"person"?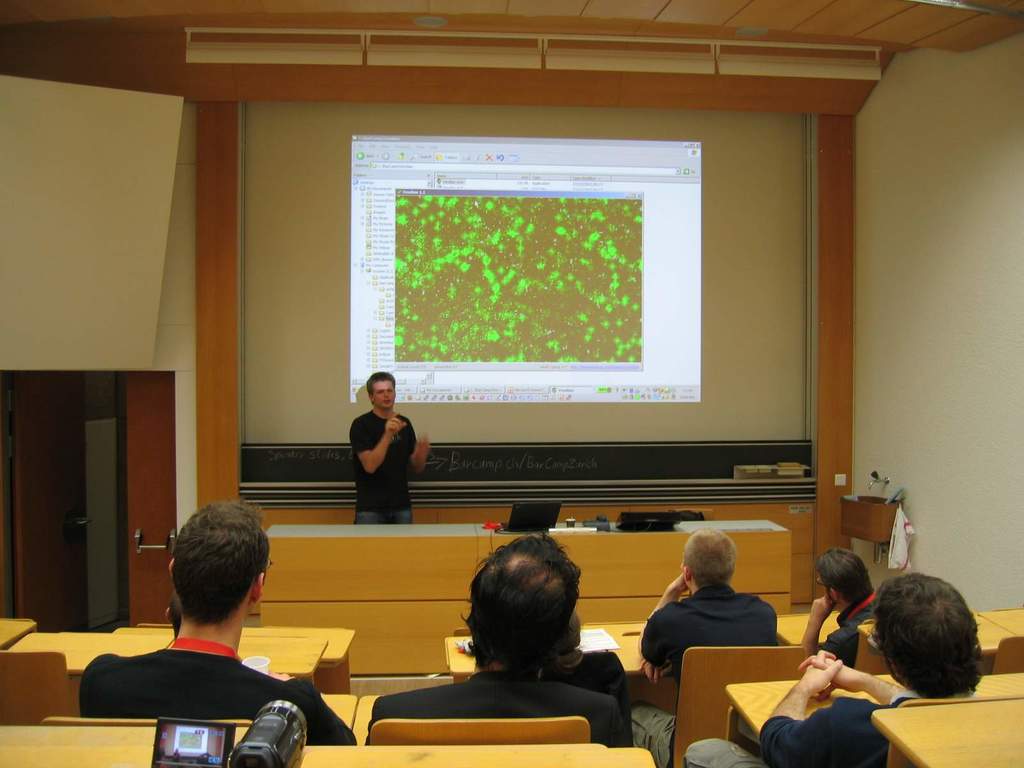
Rect(165, 593, 186, 640)
